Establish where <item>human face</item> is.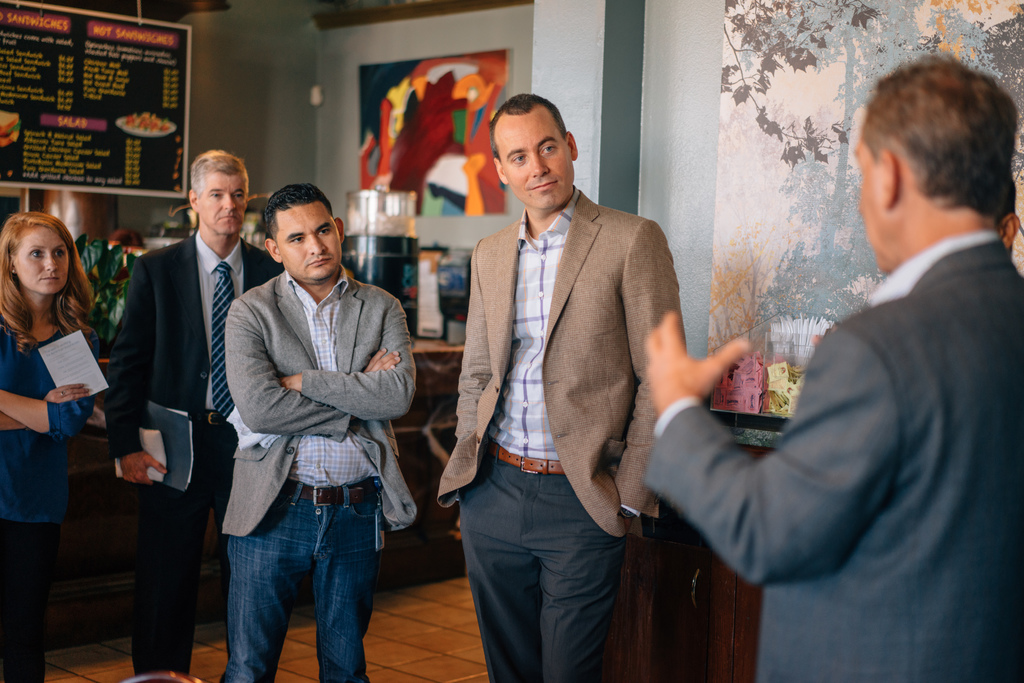
Established at 858,144,885,275.
